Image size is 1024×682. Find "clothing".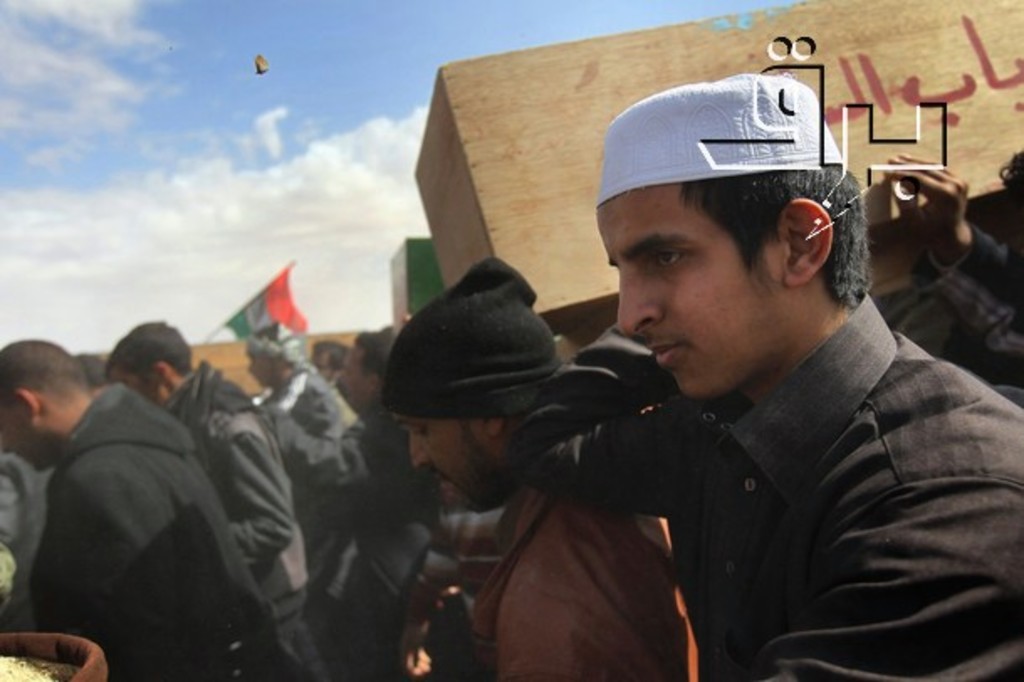
bbox=[509, 319, 1022, 680].
